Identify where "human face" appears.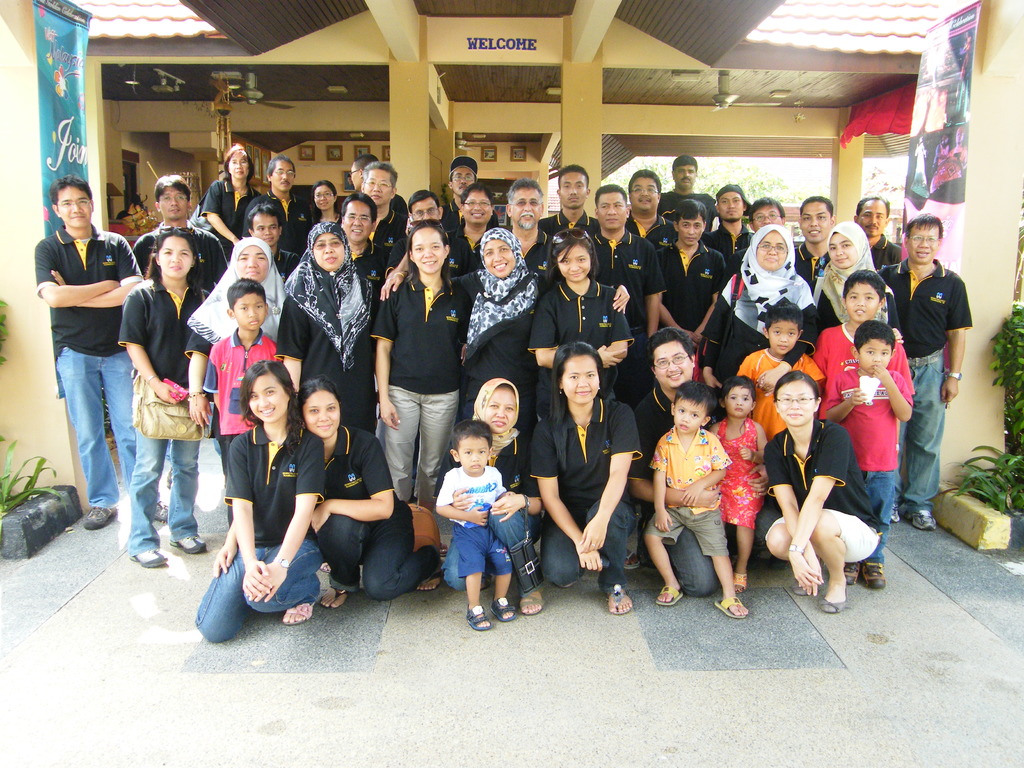
Appears at [366, 172, 392, 204].
